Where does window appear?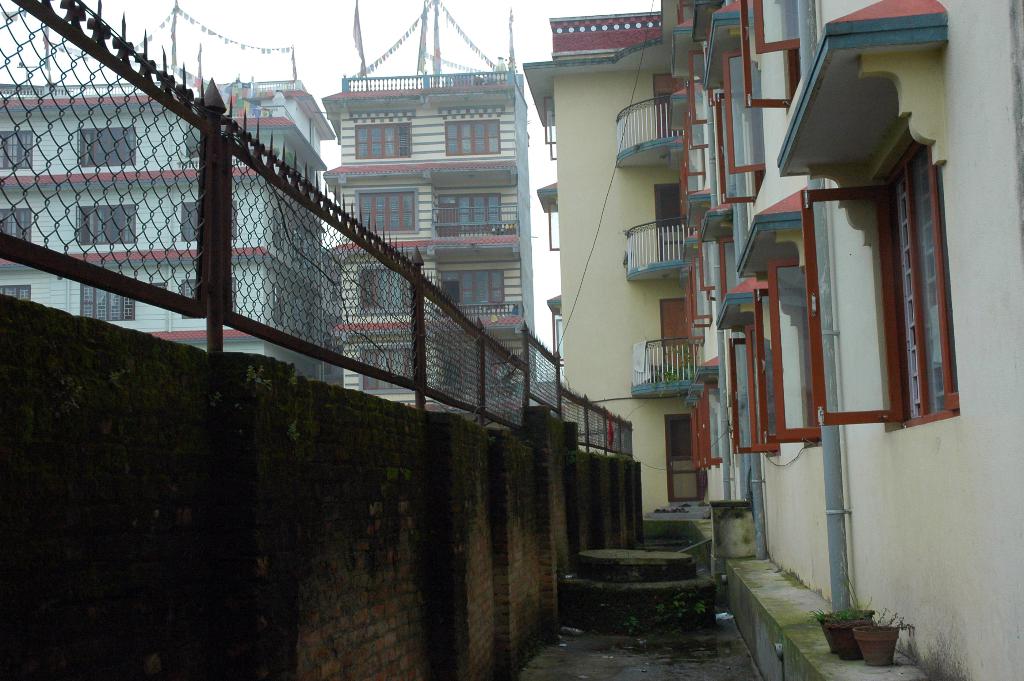
Appears at 700:382:730:468.
